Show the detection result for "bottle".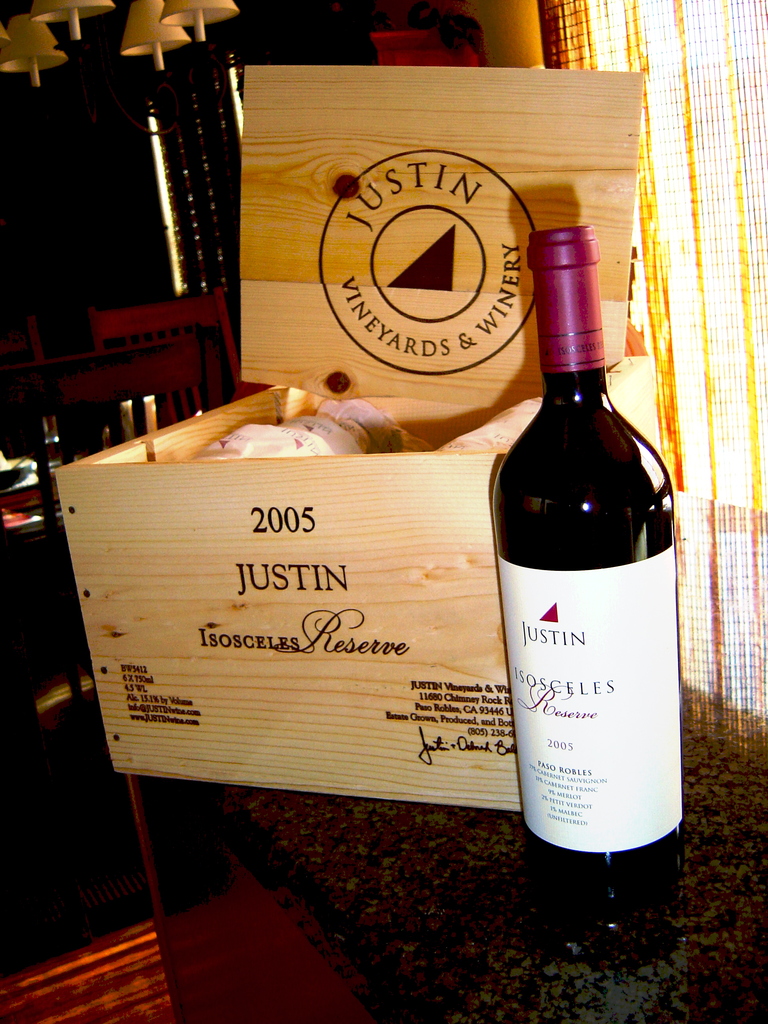
x1=491, y1=227, x2=685, y2=884.
